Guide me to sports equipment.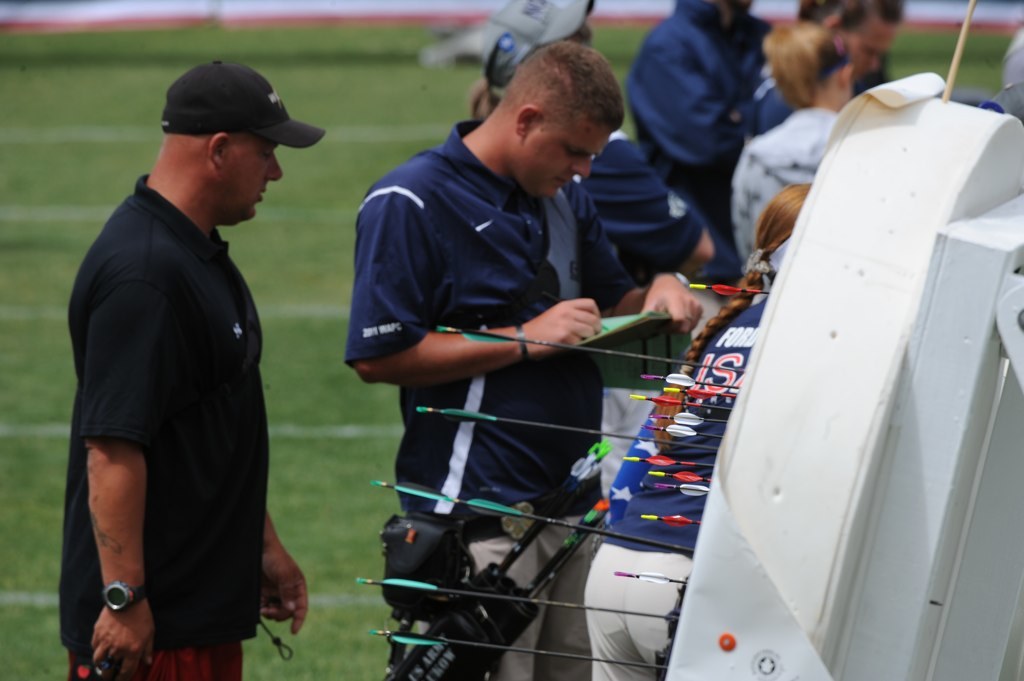
Guidance: locate(408, 401, 718, 473).
